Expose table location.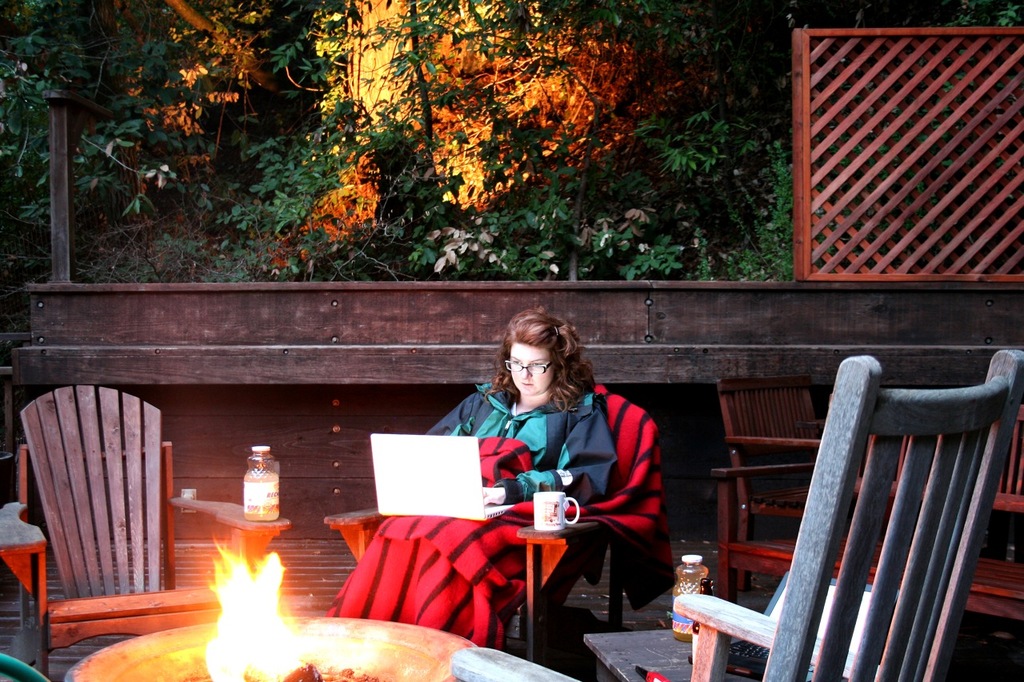
Exposed at bbox=(73, 616, 576, 681).
